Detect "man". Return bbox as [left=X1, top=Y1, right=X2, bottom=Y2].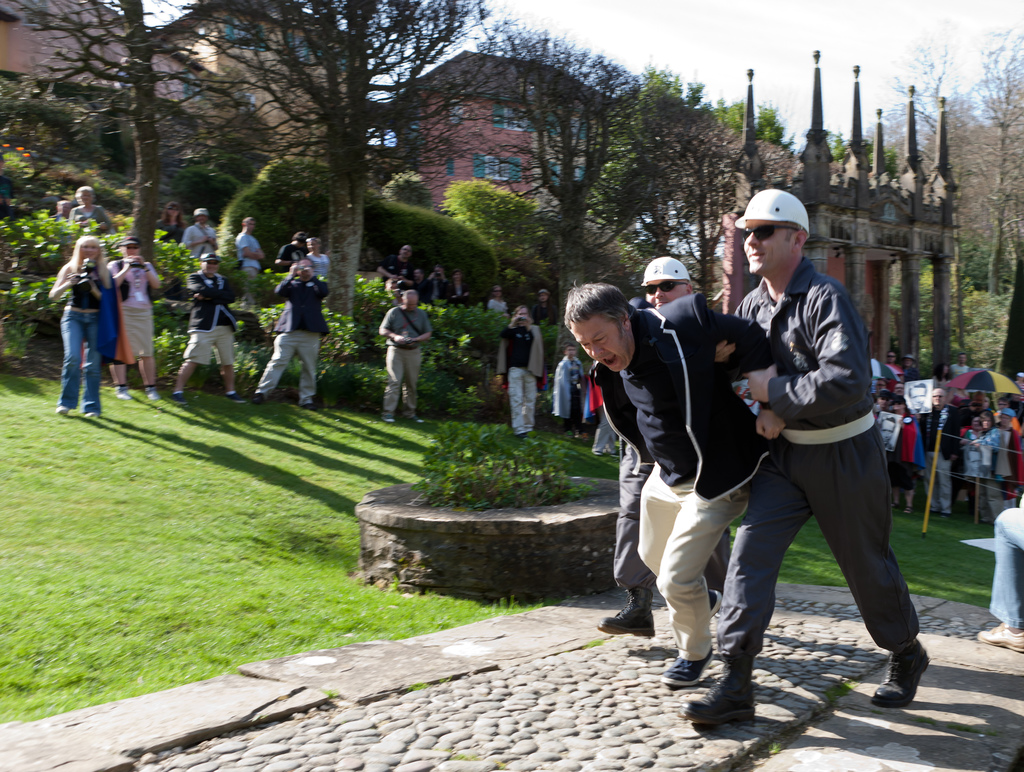
[left=169, top=253, right=244, bottom=408].
